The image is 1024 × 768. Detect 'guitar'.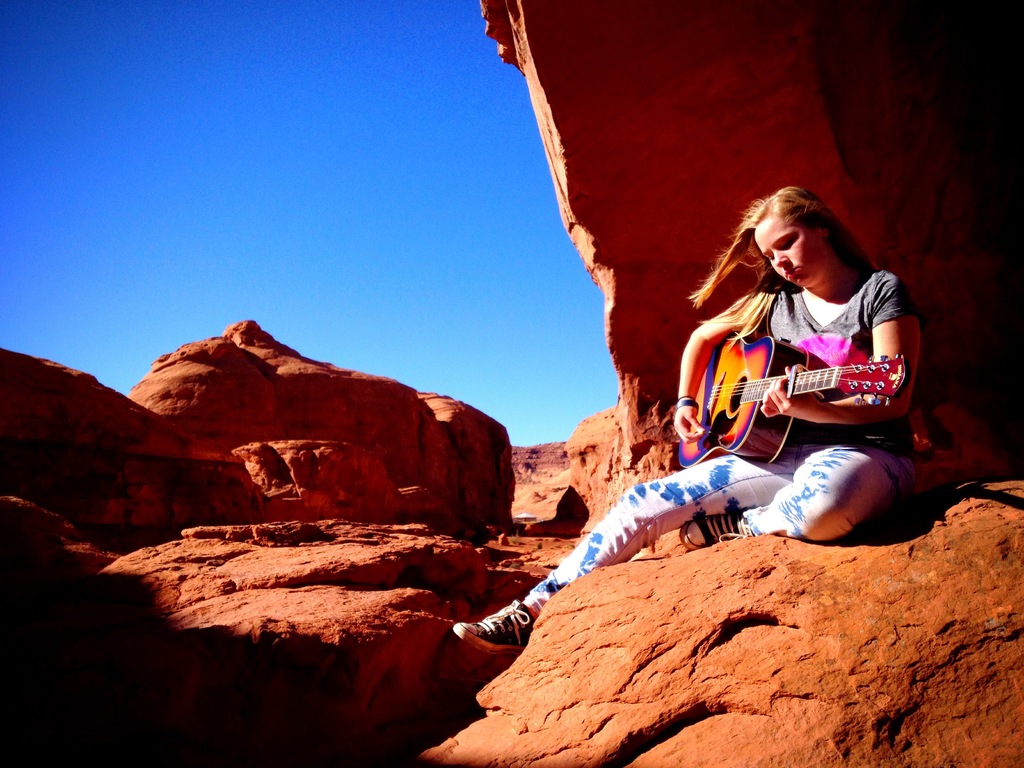
Detection: Rect(670, 331, 915, 461).
